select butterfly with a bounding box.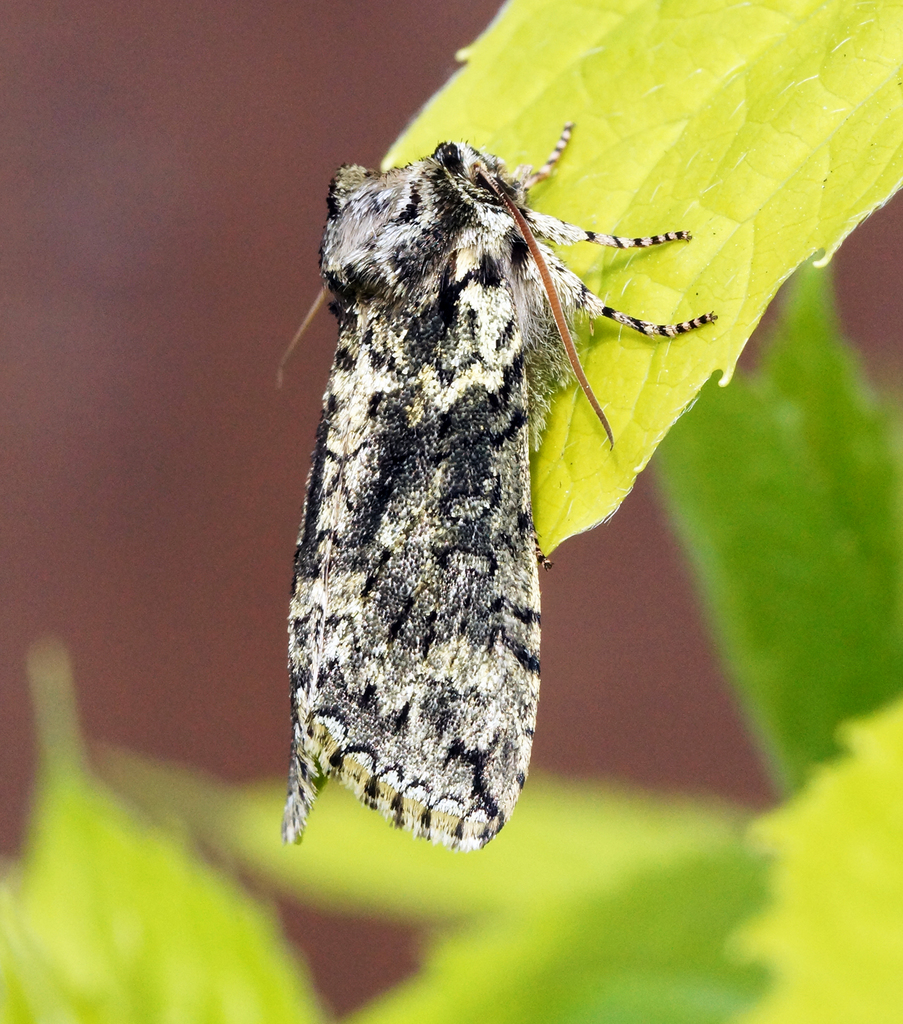
rect(266, 127, 712, 858).
